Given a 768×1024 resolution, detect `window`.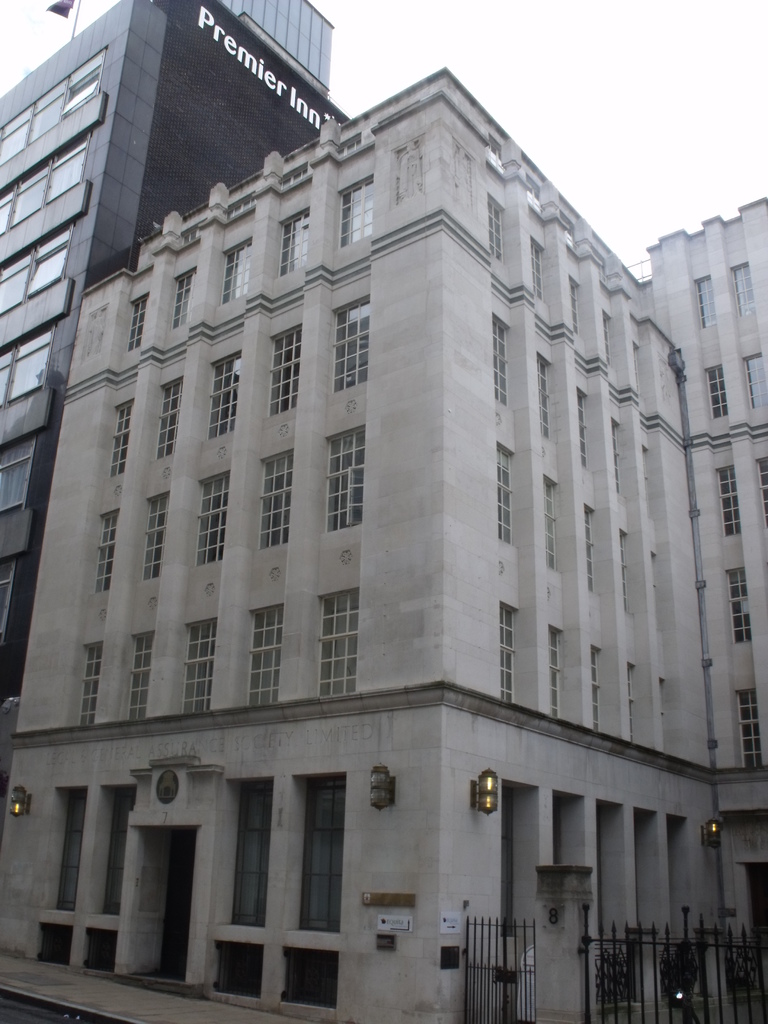
bbox(573, 391, 585, 468).
